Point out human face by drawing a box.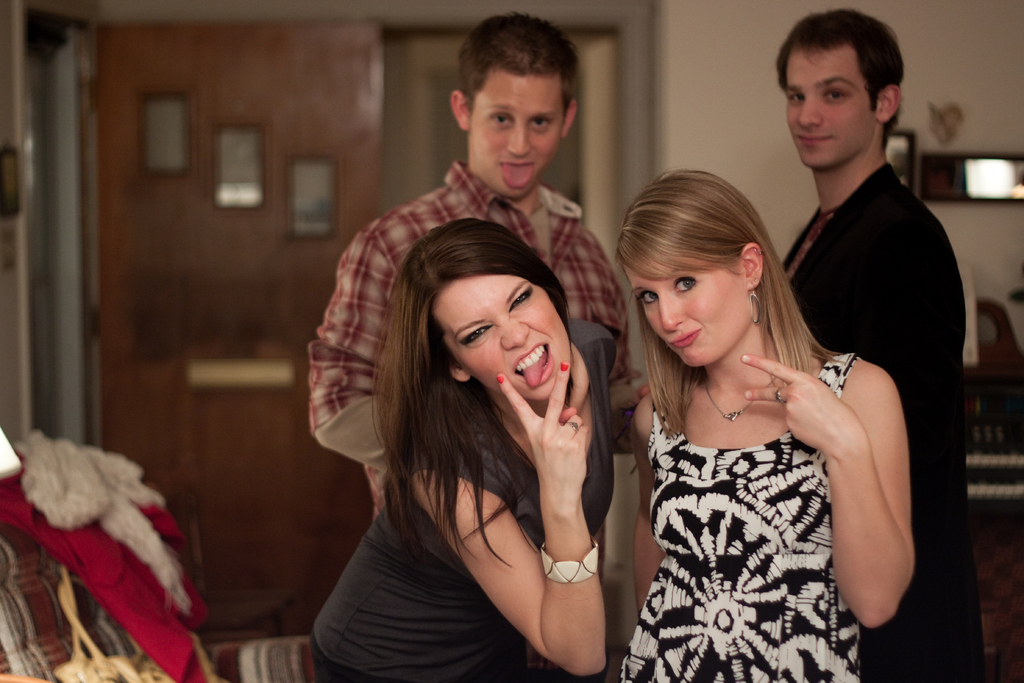
{"left": 468, "top": 67, "right": 559, "bottom": 190}.
